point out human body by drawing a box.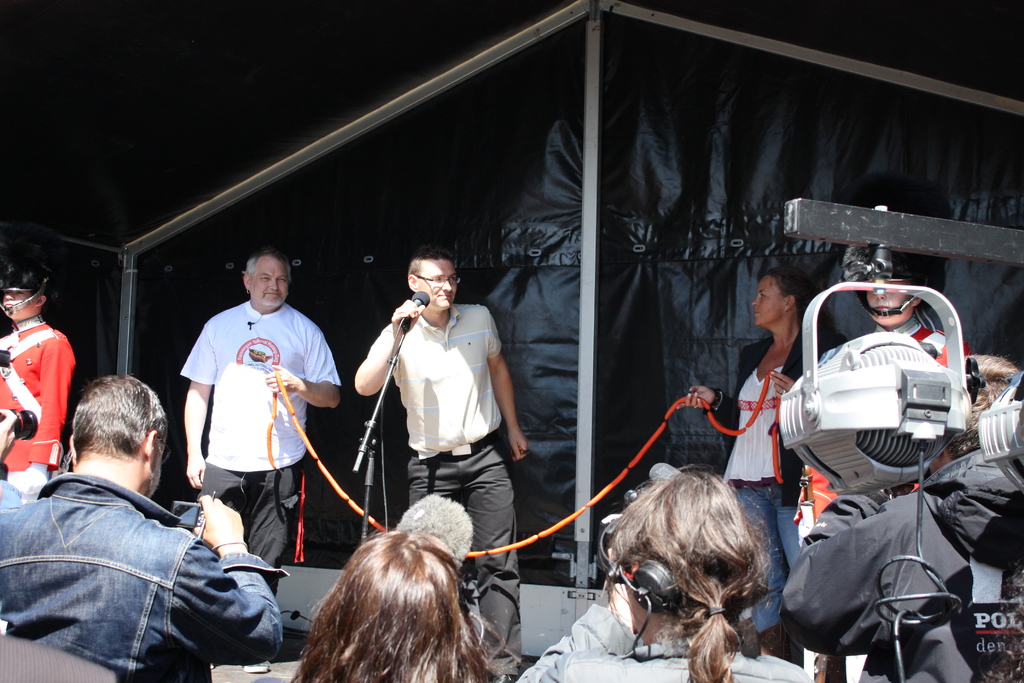
(0, 472, 285, 682).
